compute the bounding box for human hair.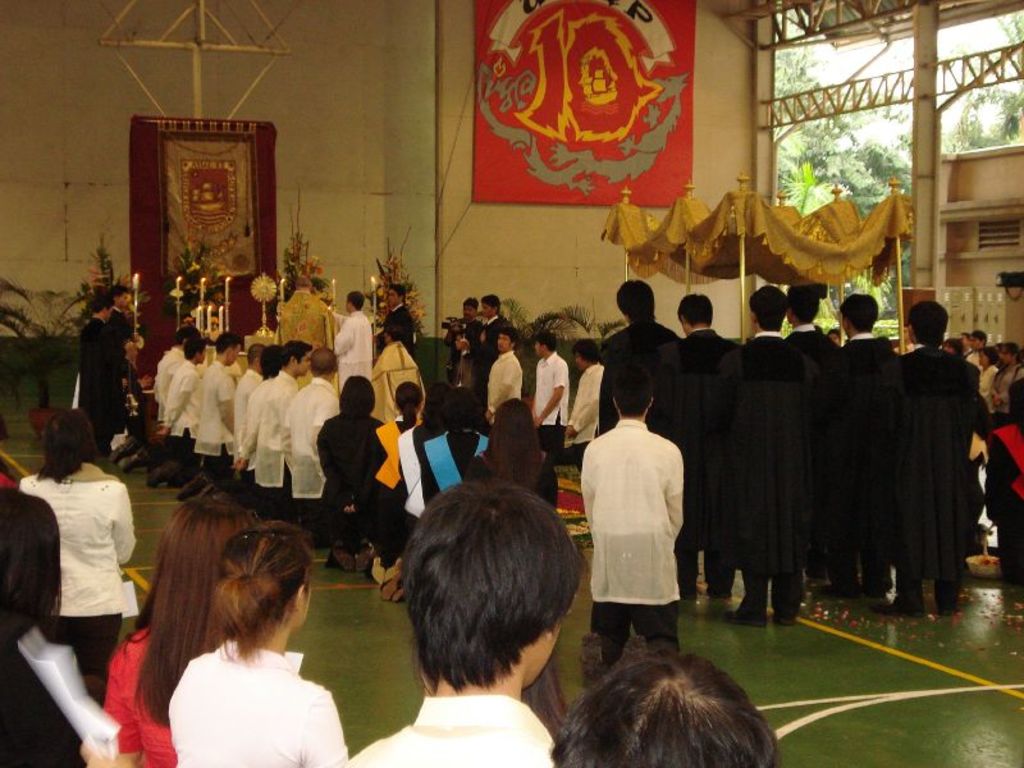
bbox(347, 291, 367, 314).
